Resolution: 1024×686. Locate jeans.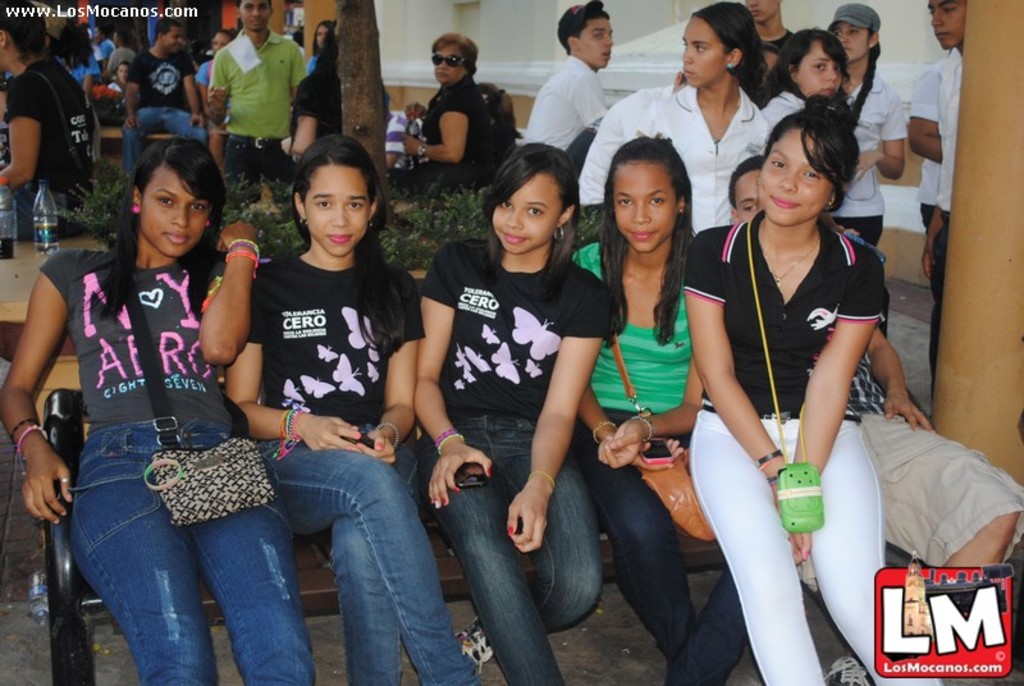
left=865, top=412, right=1021, bottom=557.
